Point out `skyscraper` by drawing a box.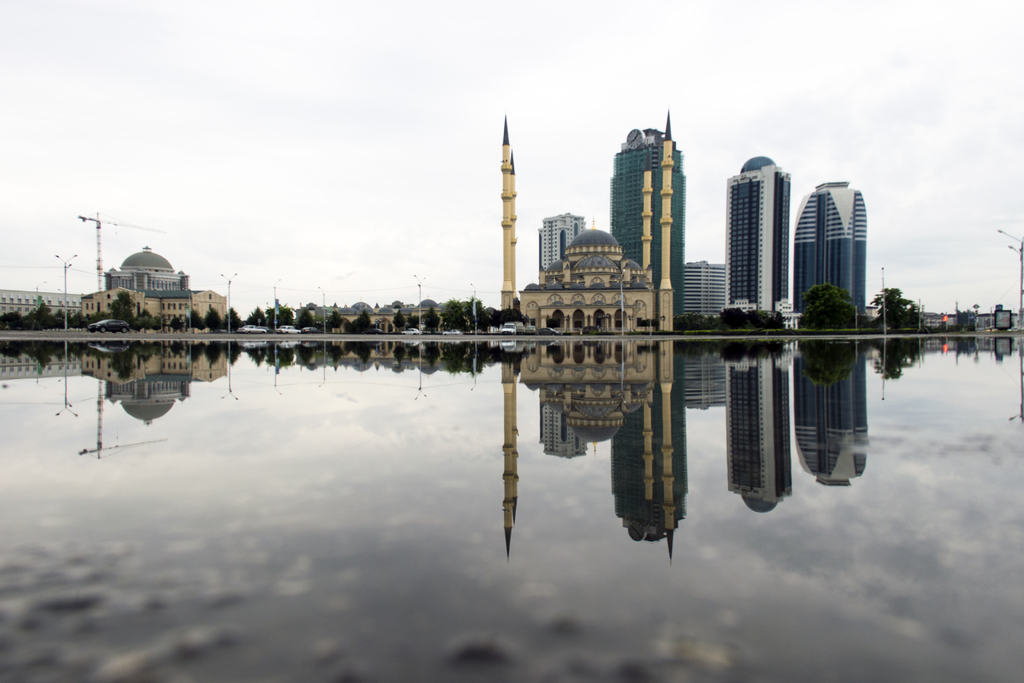
detection(614, 115, 705, 284).
